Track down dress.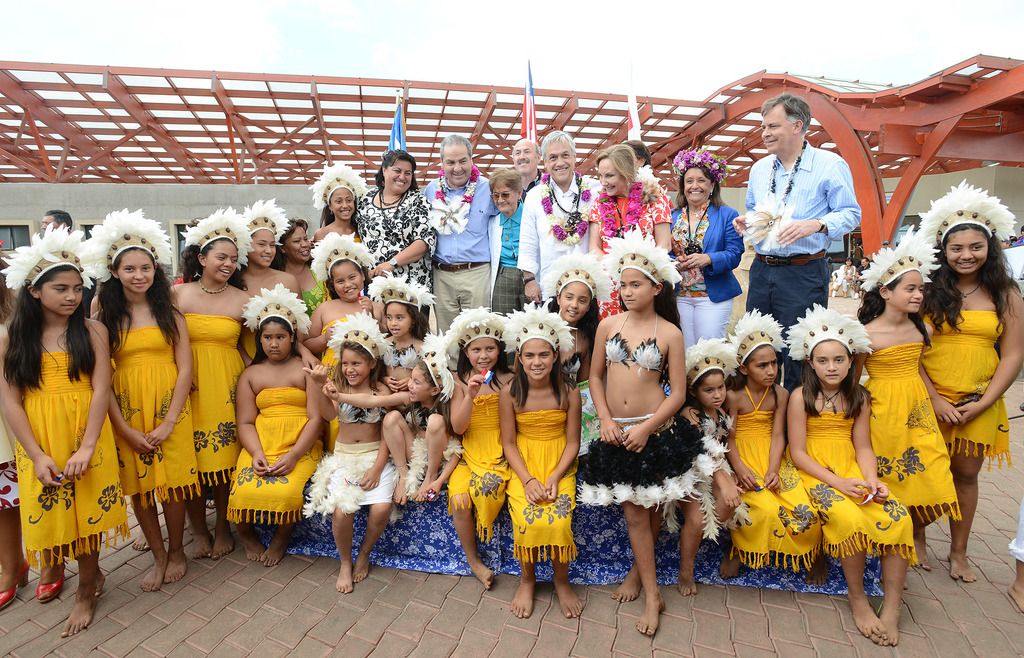
Tracked to [319, 317, 345, 449].
